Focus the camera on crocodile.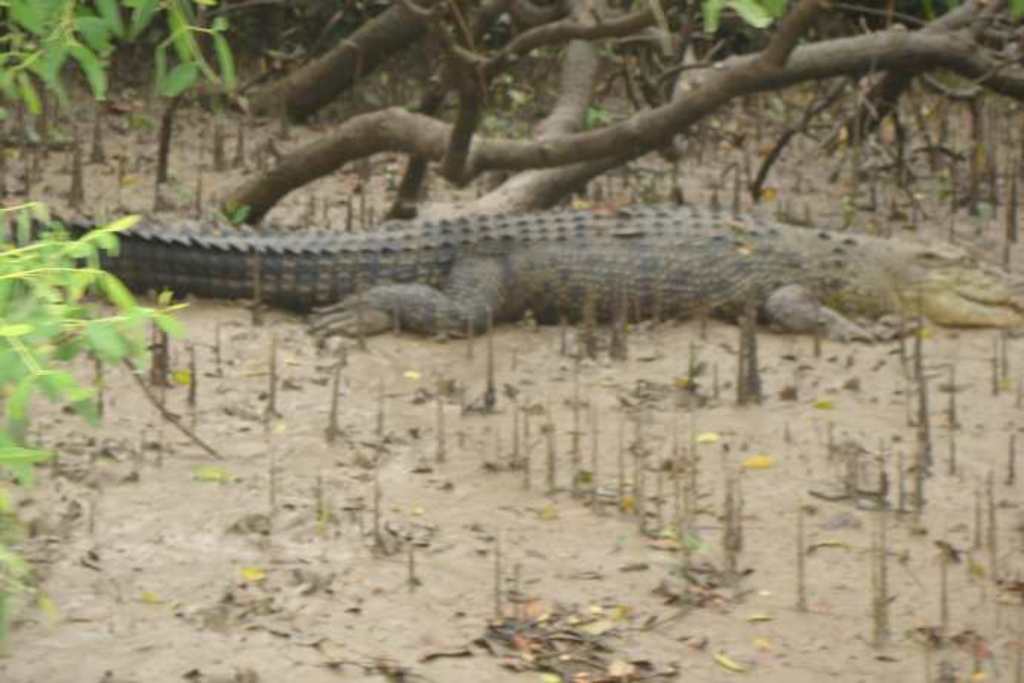
Focus region: bbox=[22, 212, 1023, 344].
